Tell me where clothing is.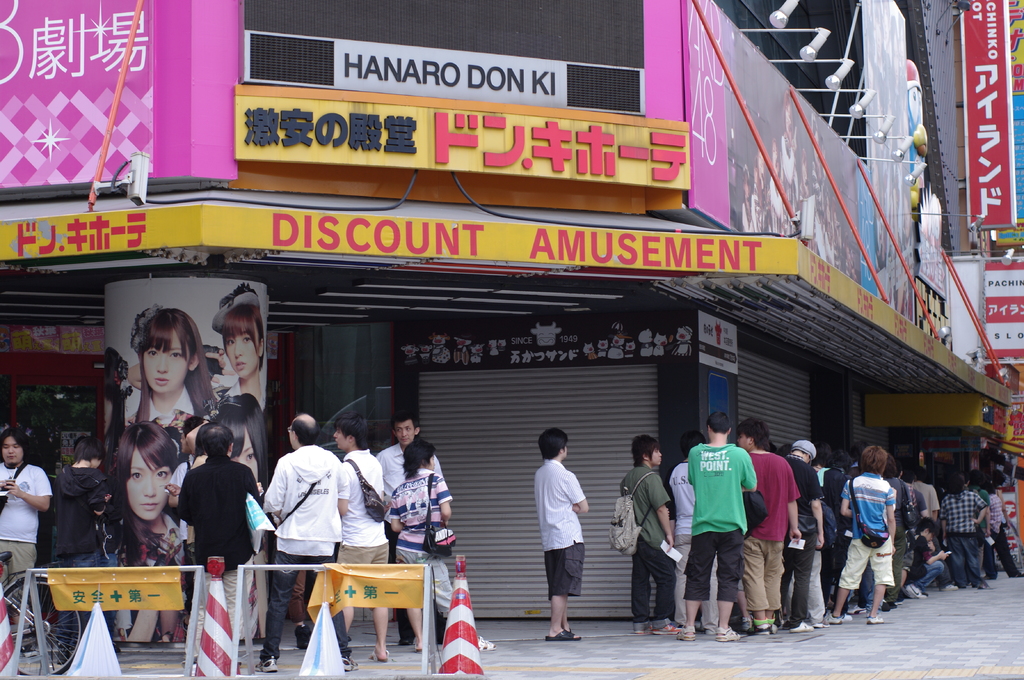
clothing is at box=[262, 444, 348, 556].
